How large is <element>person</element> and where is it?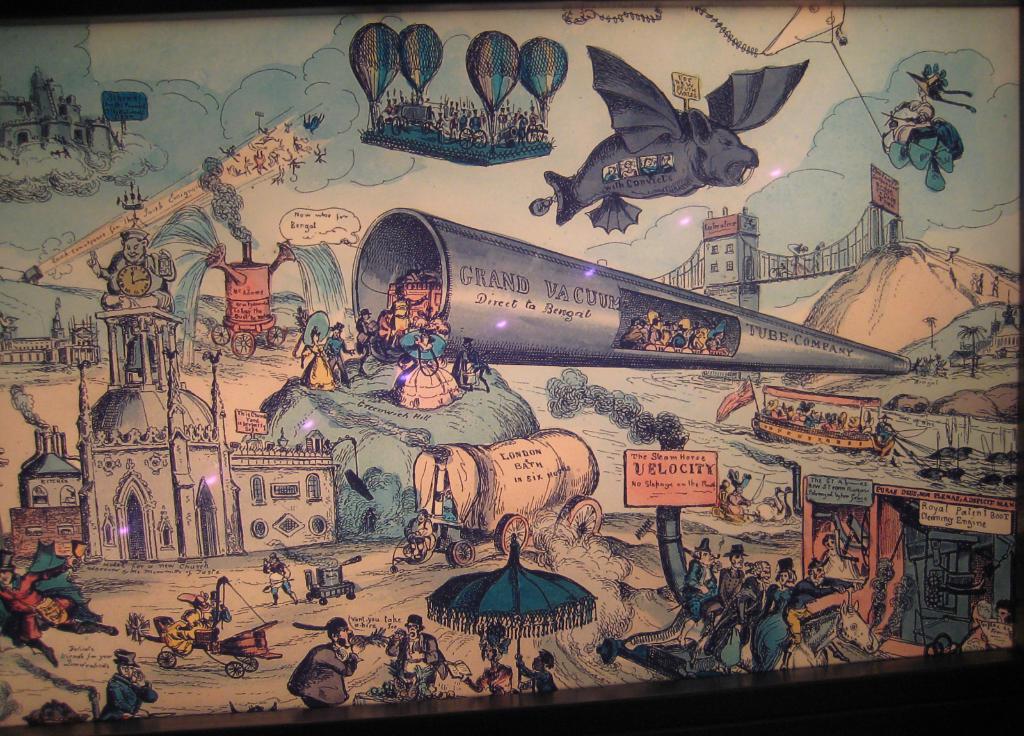
Bounding box: {"x1": 727, "y1": 486, "x2": 753, "y2": 513}.
